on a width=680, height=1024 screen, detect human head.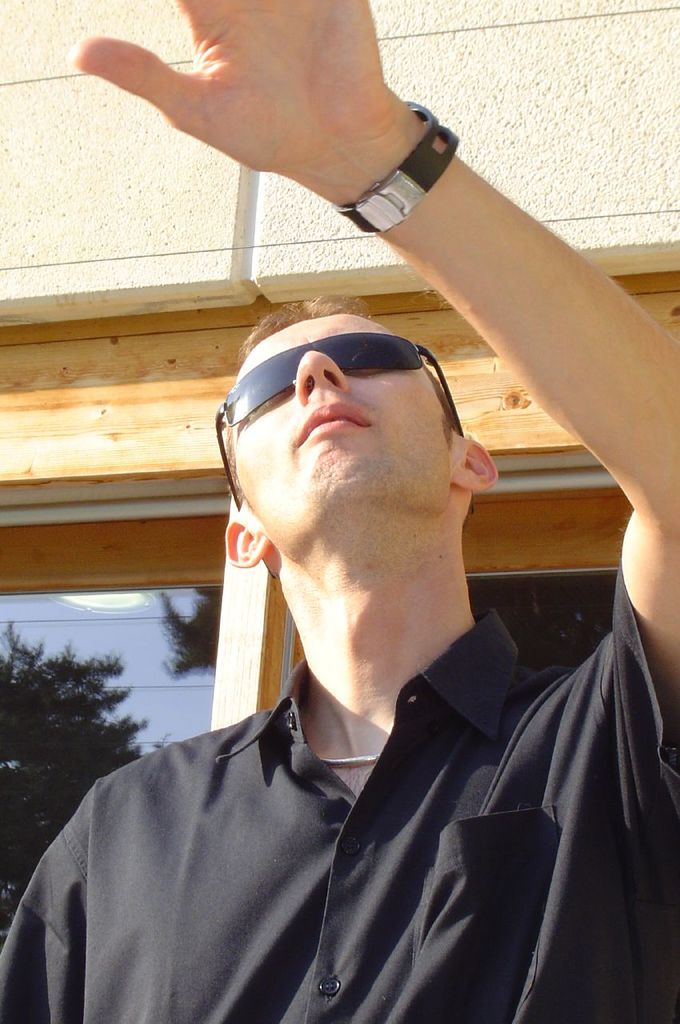
<region>221, 291, 485, 618</region>.
